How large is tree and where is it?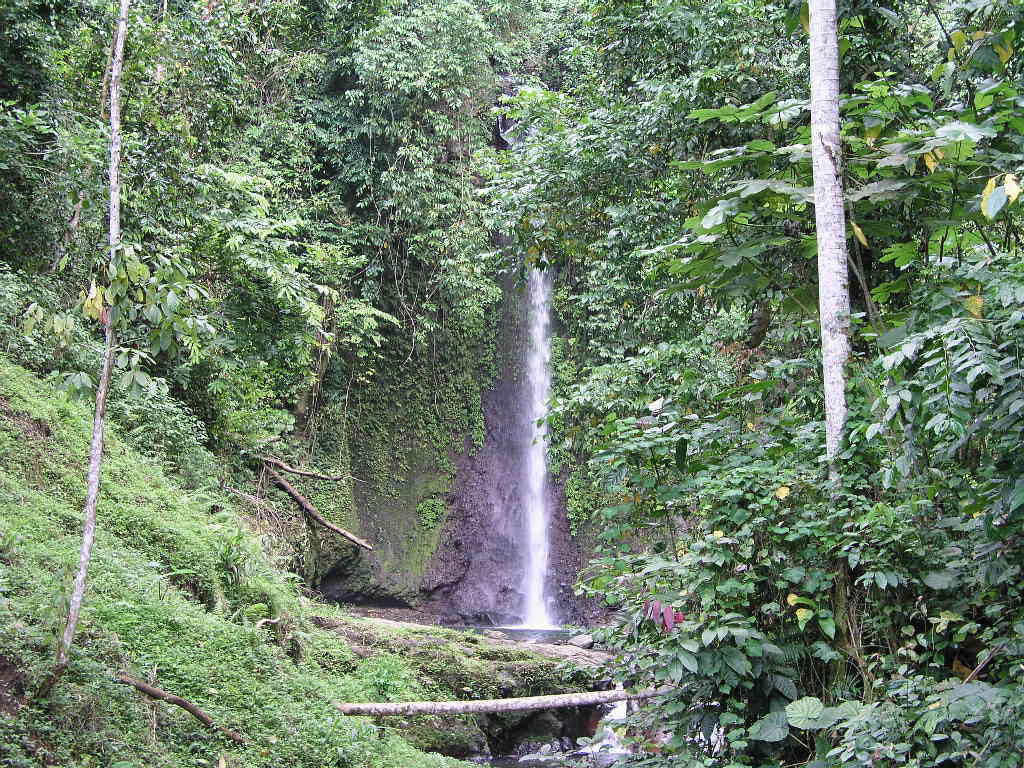
Bounding box: BBox(16, 74, 350, 673).
